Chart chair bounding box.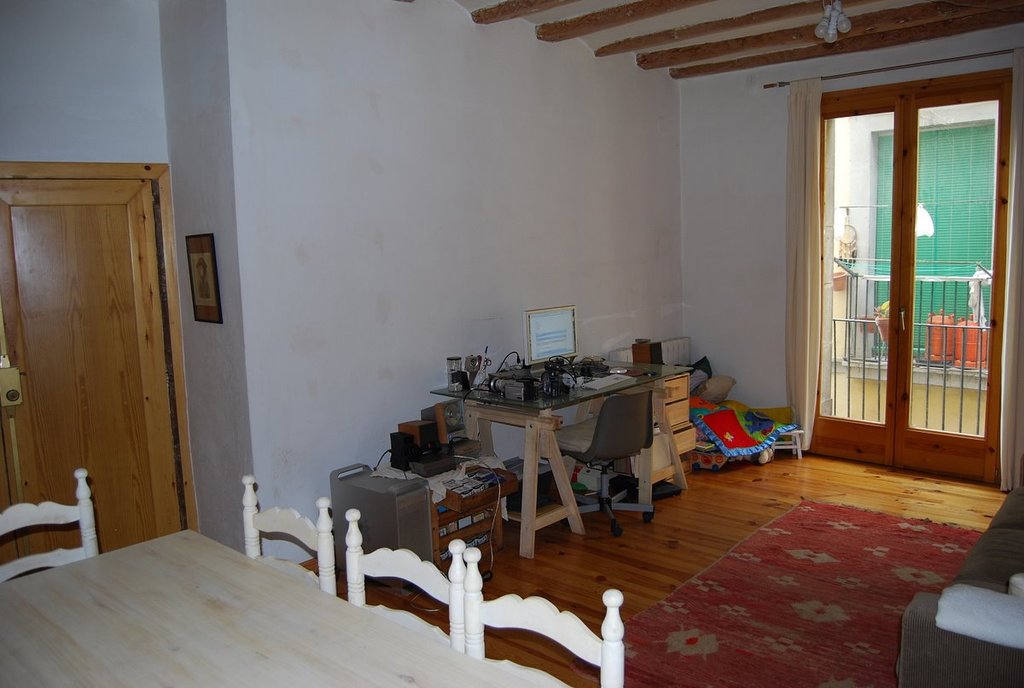
Charted: <bbox>340, 505, 459, 652</bbox>.
